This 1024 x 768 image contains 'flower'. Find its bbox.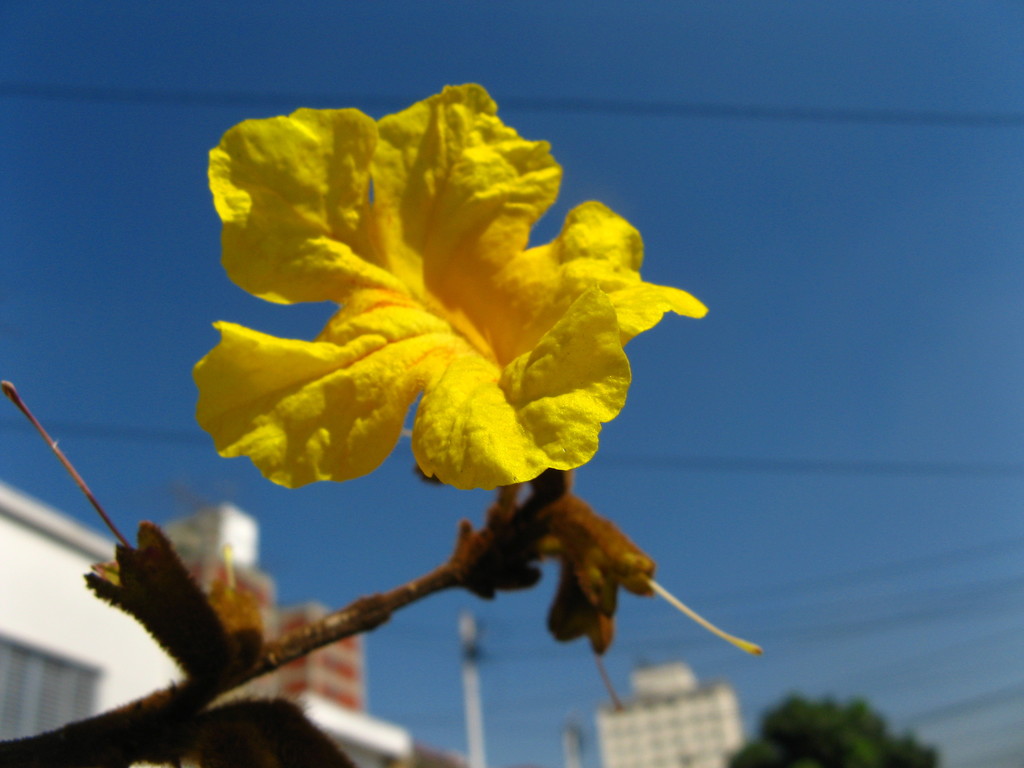
bbox(188, 76, 689, 527).
